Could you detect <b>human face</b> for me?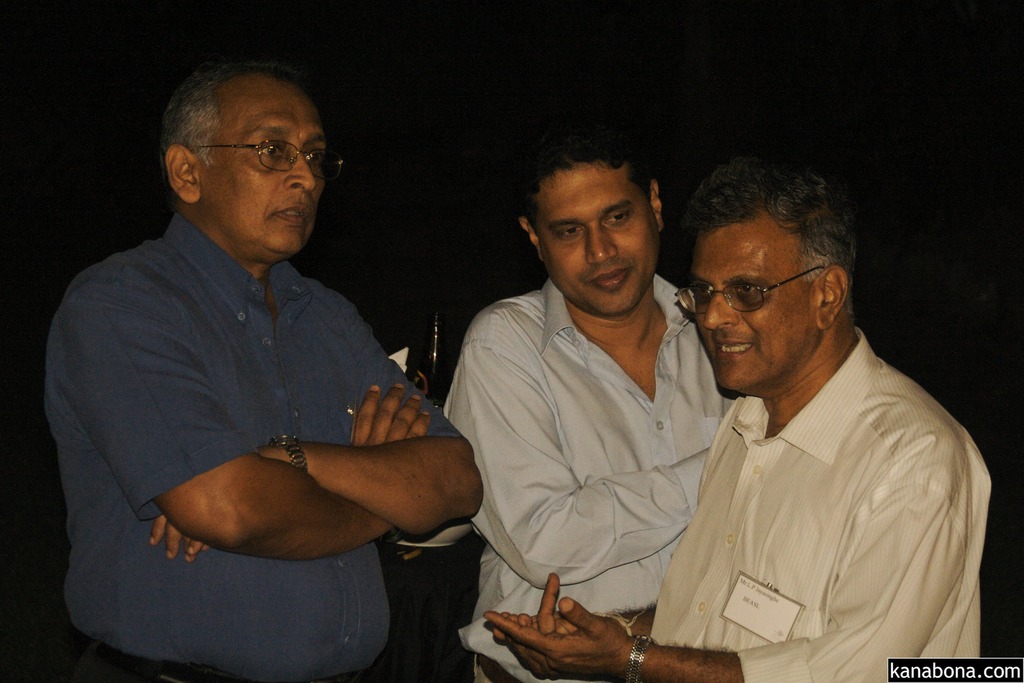
Detection result: detection(196, 74, 325, 252).
